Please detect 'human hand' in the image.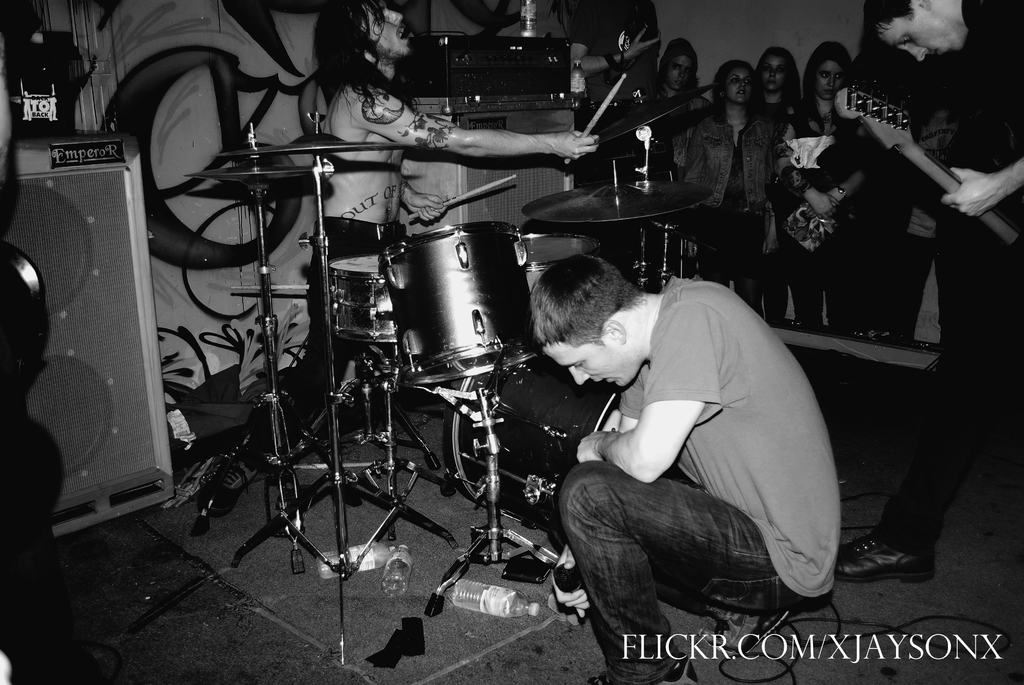
(left=577, top=428, right=620, bottom=464).
